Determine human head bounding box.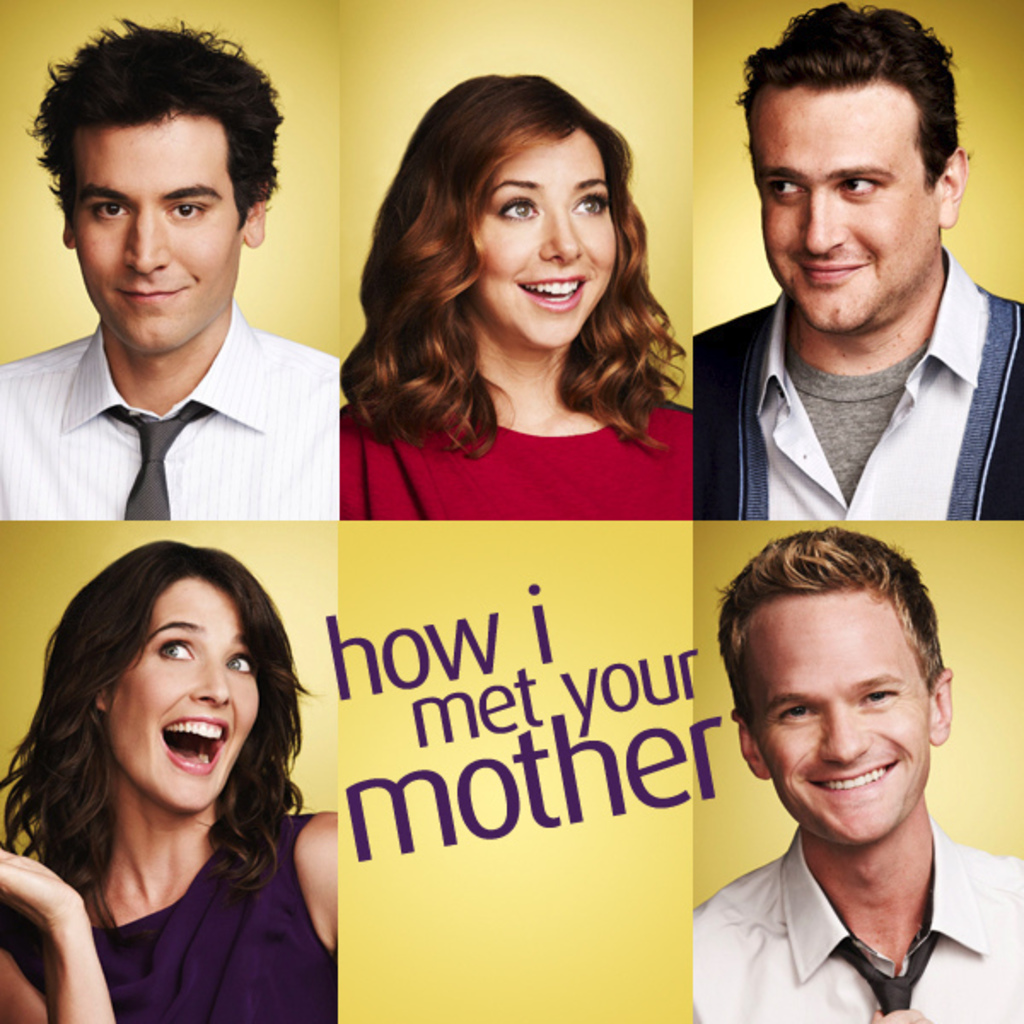
Determined: region(401, 73, 633, 343).
